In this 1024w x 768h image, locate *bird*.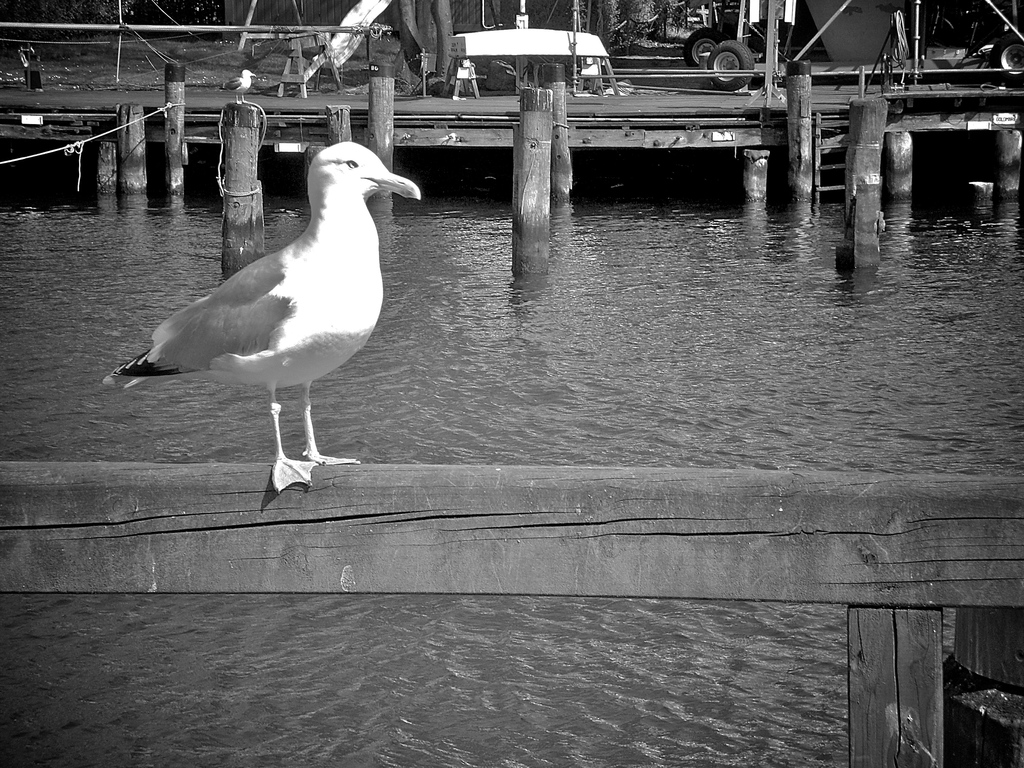
Bounding box: (x1=94, y1=135, x2=425, y2=498).
